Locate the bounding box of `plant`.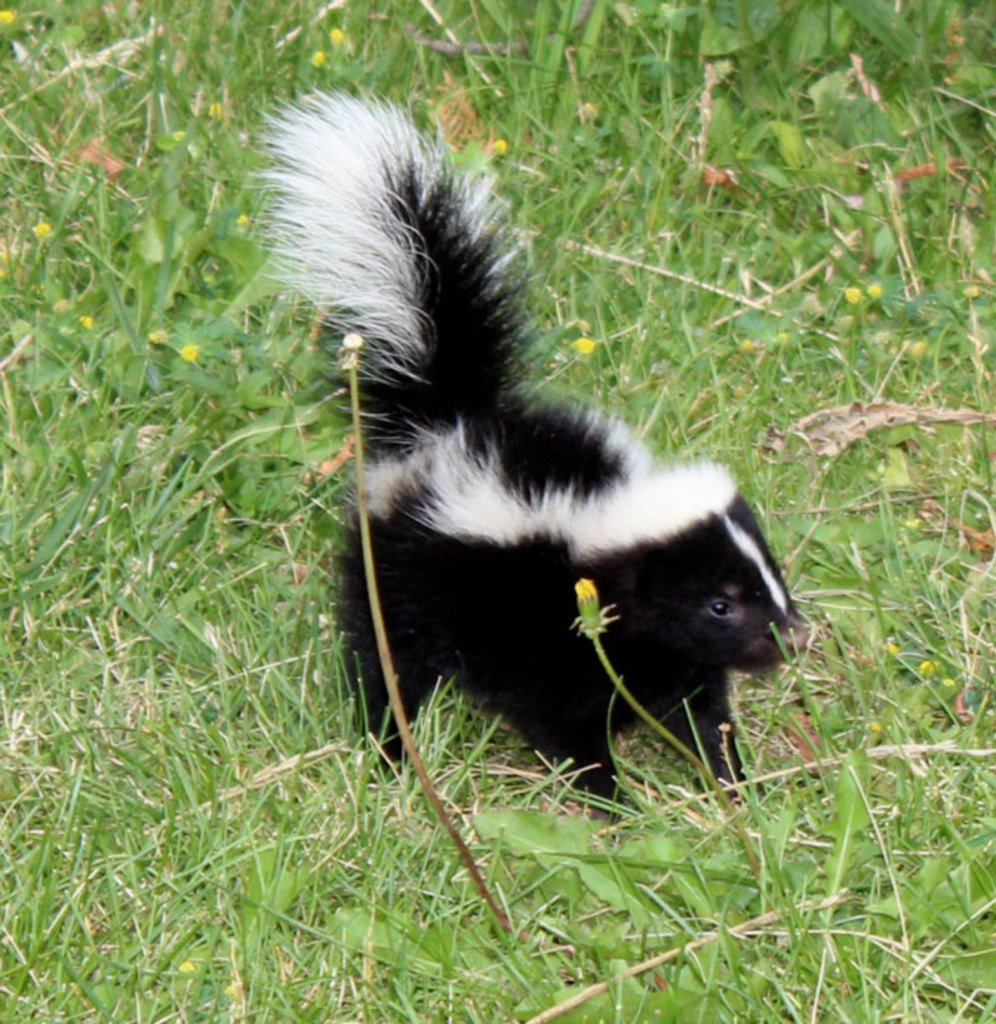
Bounding box: (0,0,990,1023).
